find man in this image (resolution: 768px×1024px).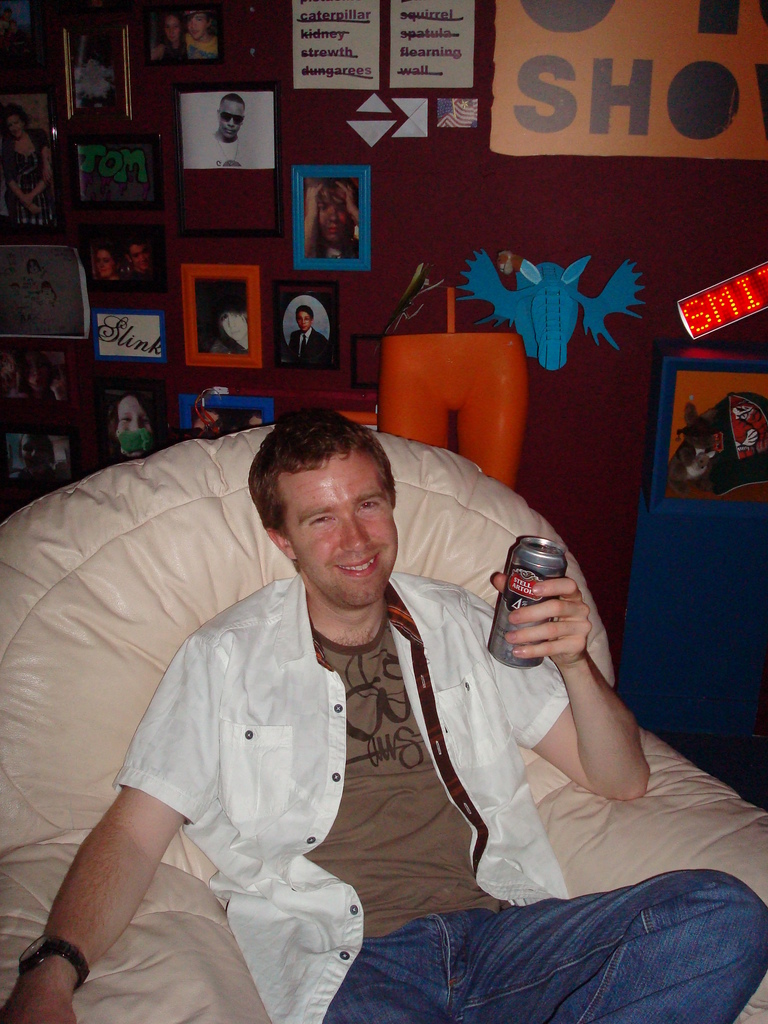
x1=304 y1=177 x2=356 y2=261.
